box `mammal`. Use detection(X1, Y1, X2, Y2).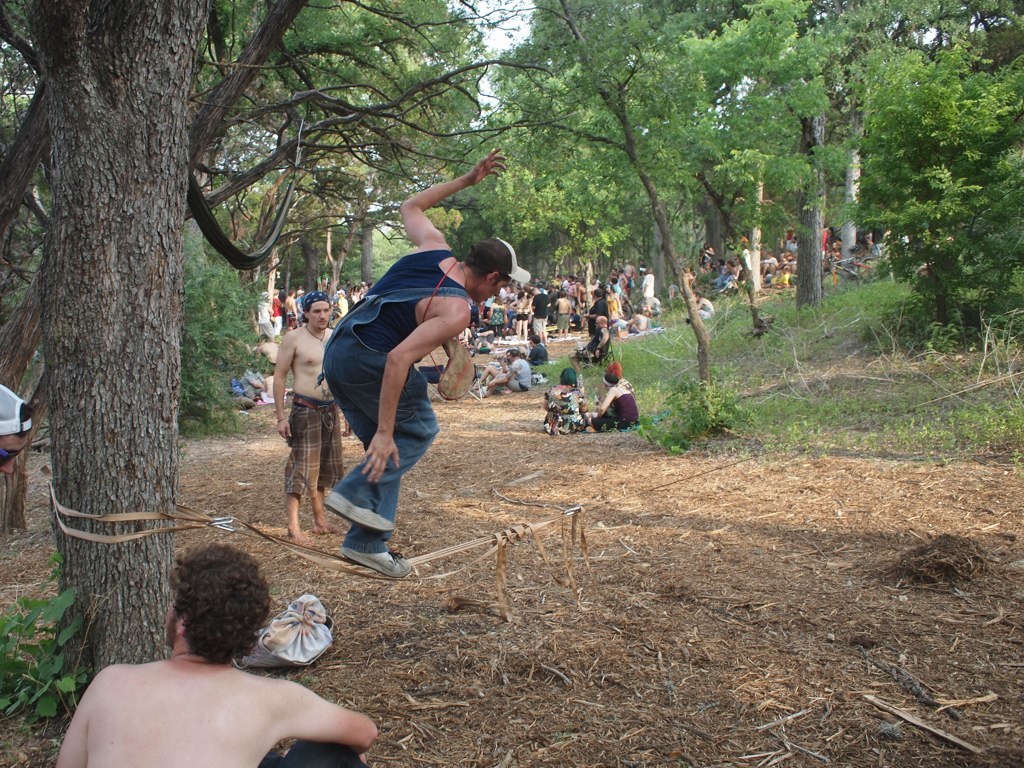
detection(270, 288, 348, 541).
